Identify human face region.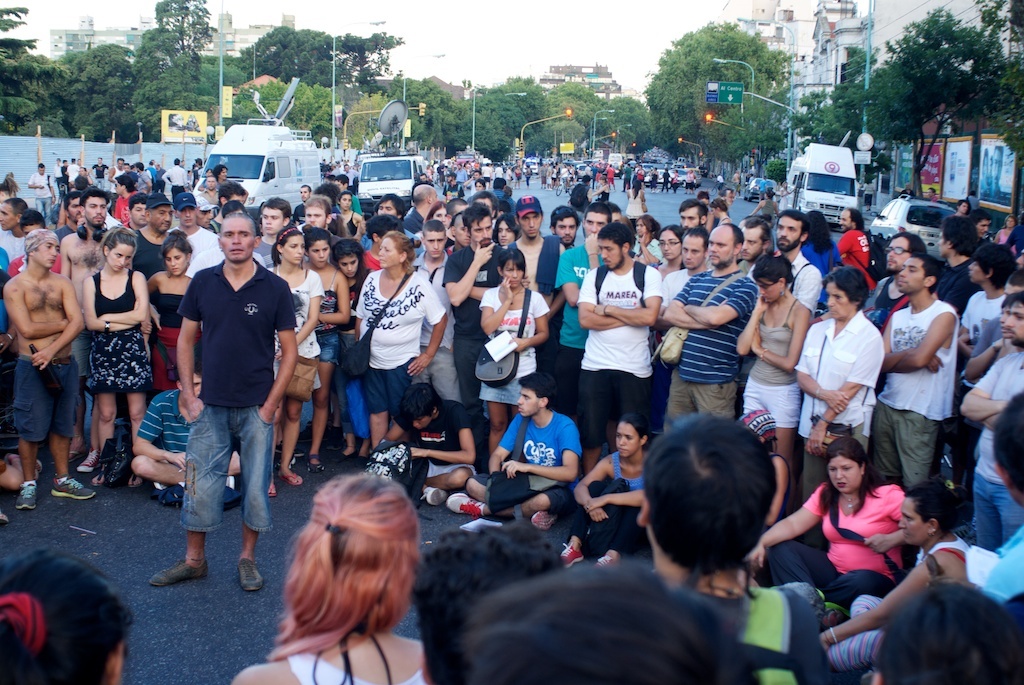
Region: bbox=(727, 190, 734, 207).
